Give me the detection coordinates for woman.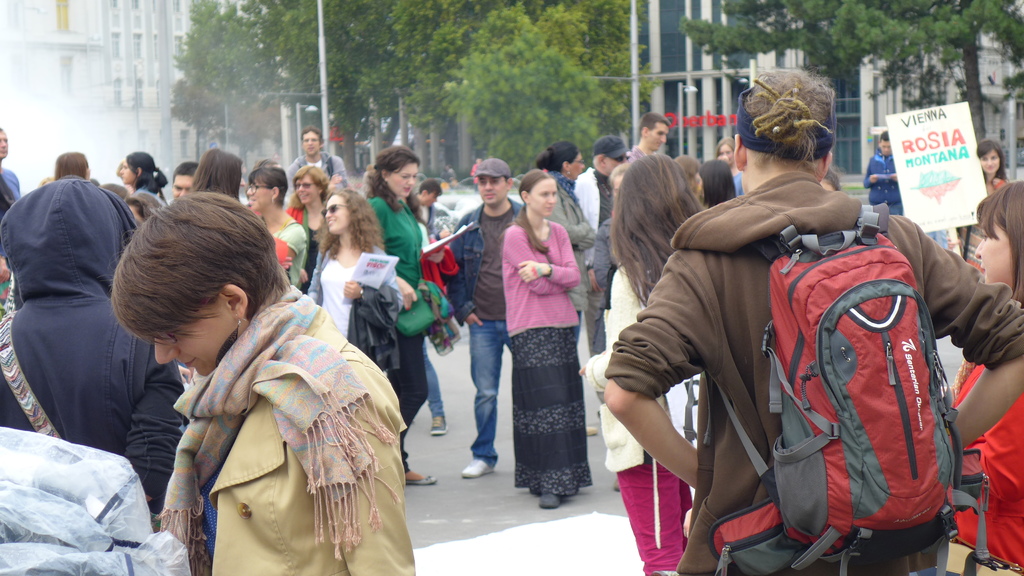
(x1=104, y1=189, x2=418, y2=575).
